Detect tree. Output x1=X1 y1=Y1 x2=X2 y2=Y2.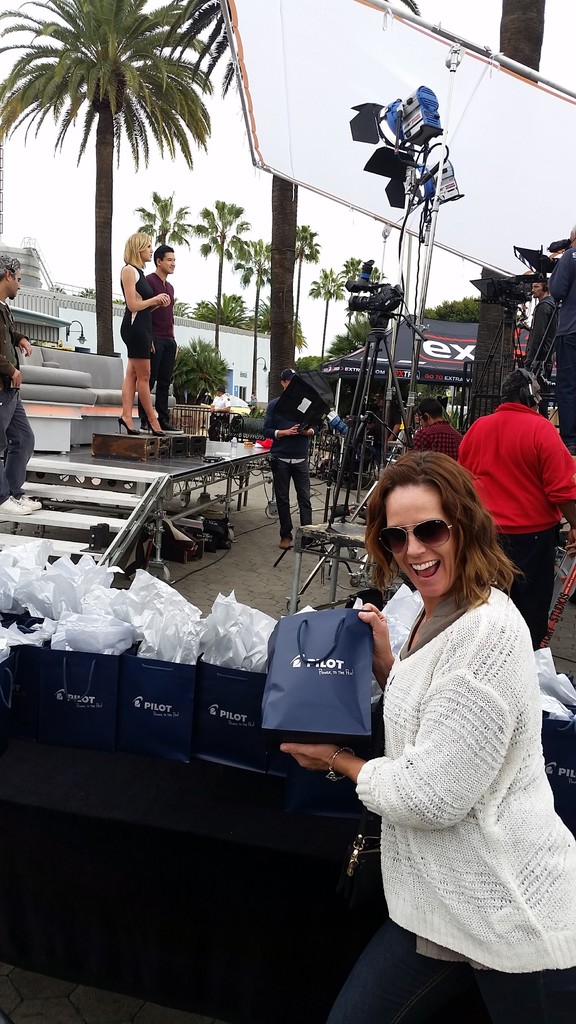
x1=73 y1=286 x2=96 y2=302.
